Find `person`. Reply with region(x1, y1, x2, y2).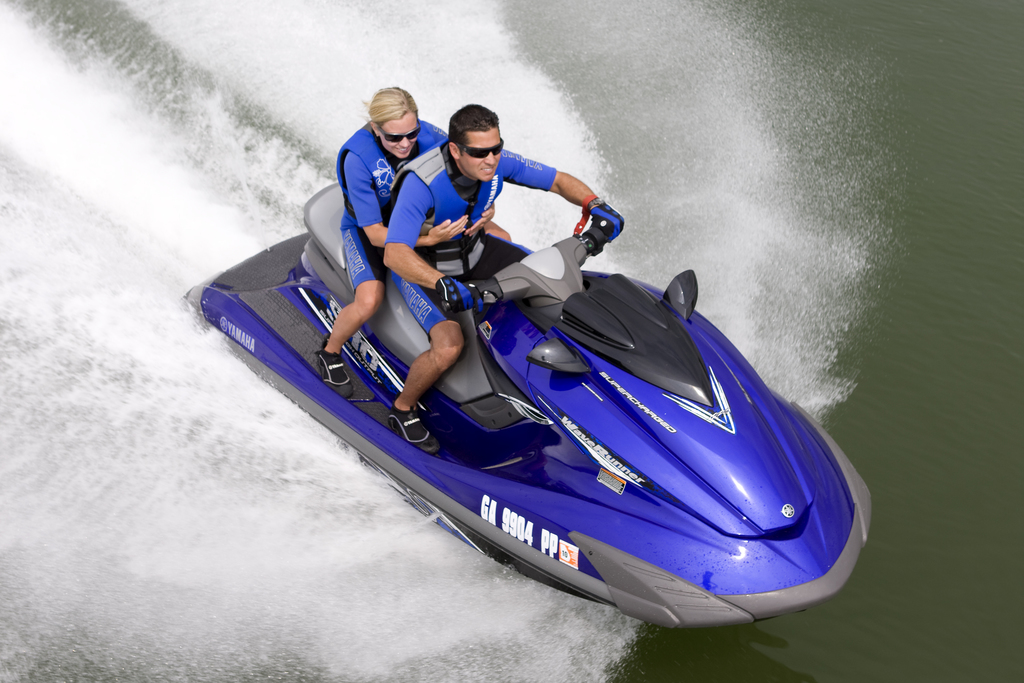
region(317, 84, 495, 391).
